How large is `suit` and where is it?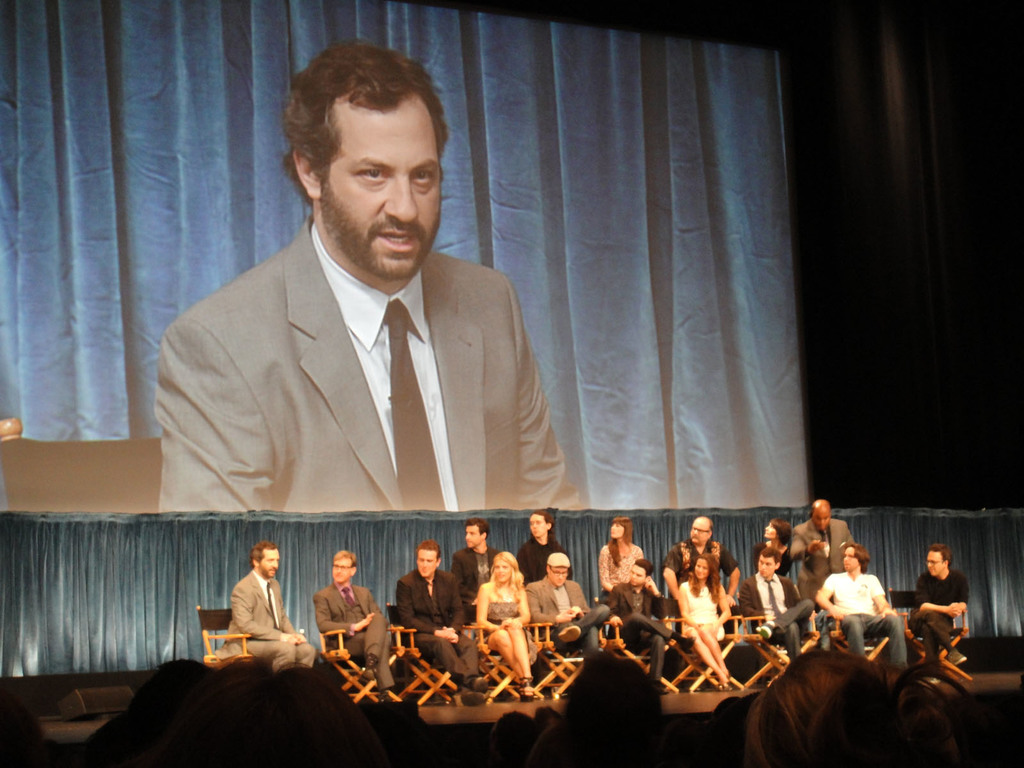
Bounding box: x1=613 y1=579 x2=677 y2=681.
